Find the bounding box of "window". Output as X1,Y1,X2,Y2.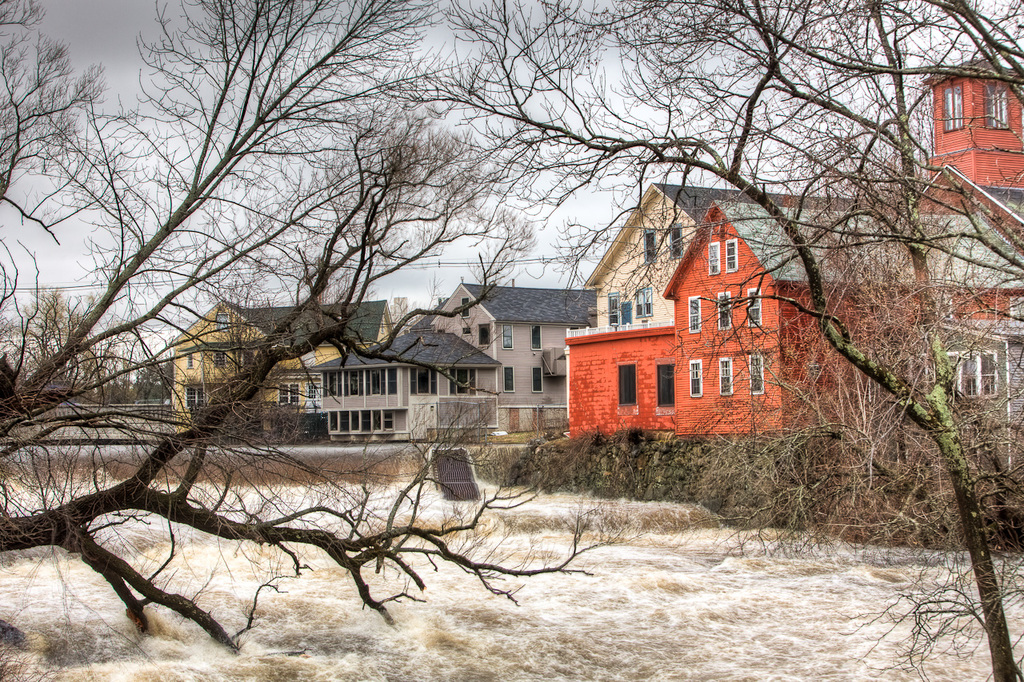
718,357,732,397.
